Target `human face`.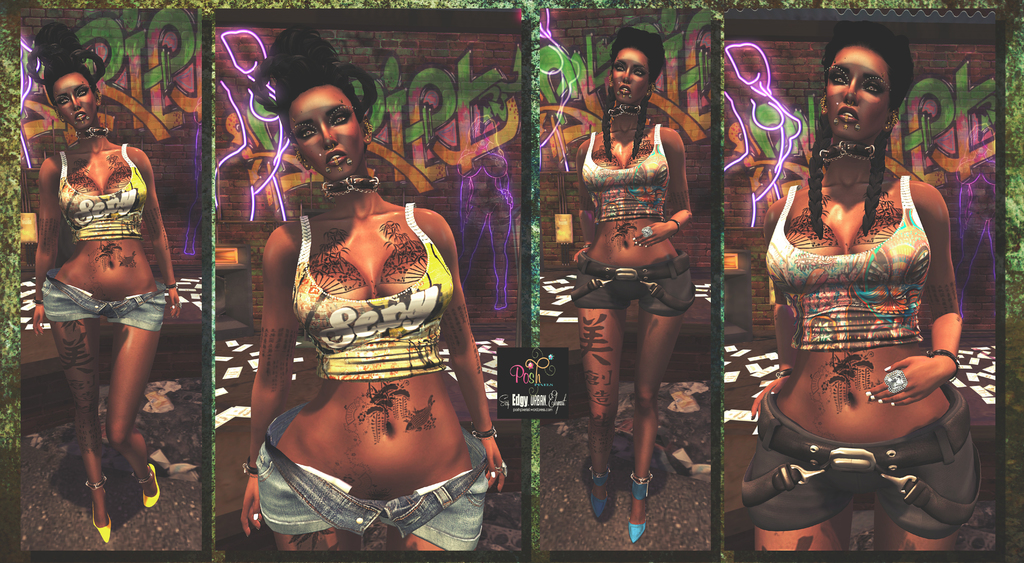
Target region: <bbox>821, 47, 888, 137</bbox>.
